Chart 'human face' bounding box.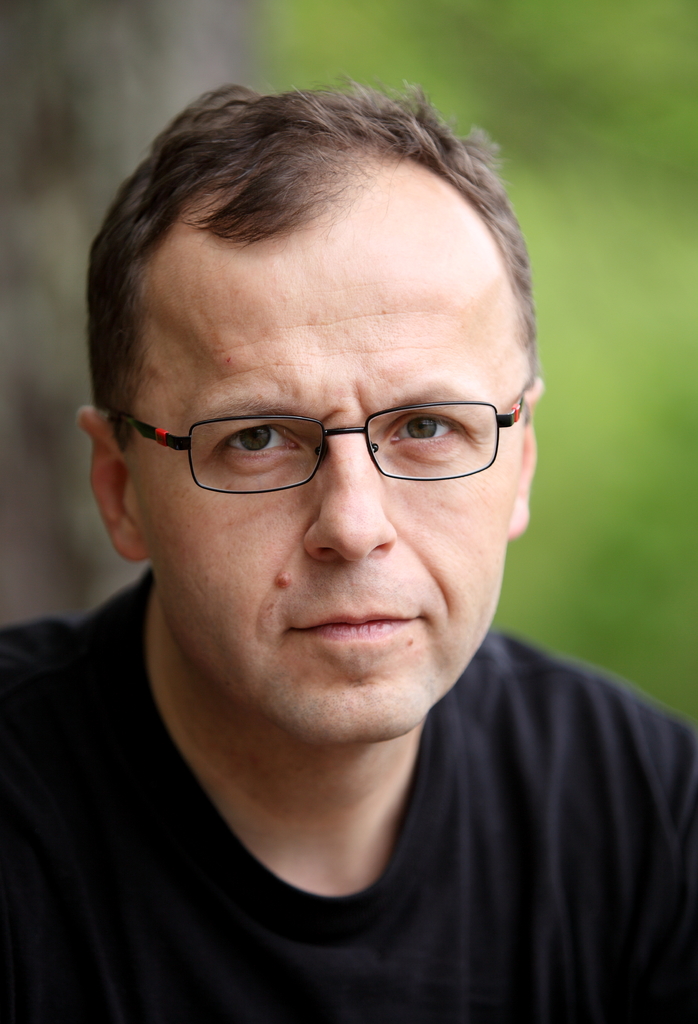
Charted: left=79, top=188, right=548, bottom=703.
